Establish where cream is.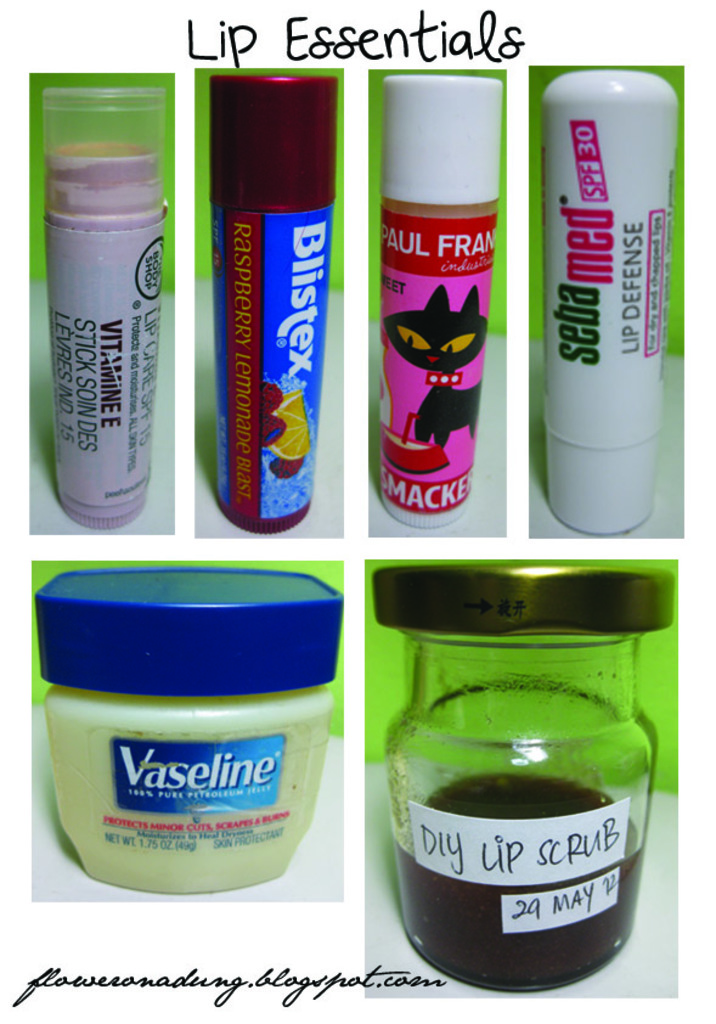
Established at locate(46, 687, 331, 893).
